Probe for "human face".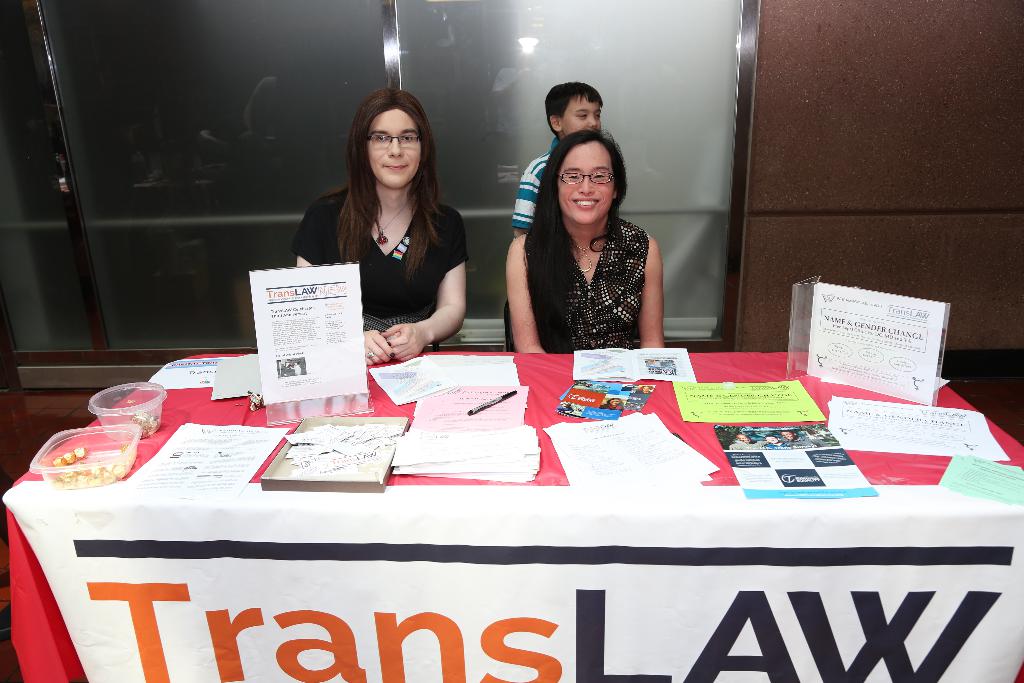
Probe result: <bbox>564, 97, 600, 133</bbox>.
